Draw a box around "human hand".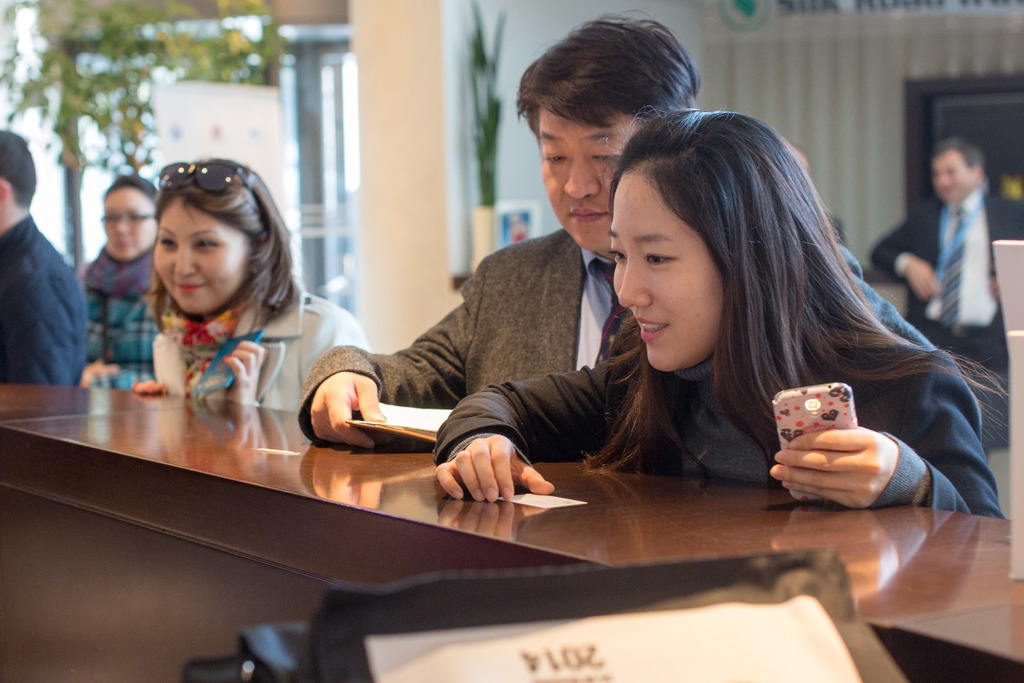
l=78, t=360, r=120, b=391.
